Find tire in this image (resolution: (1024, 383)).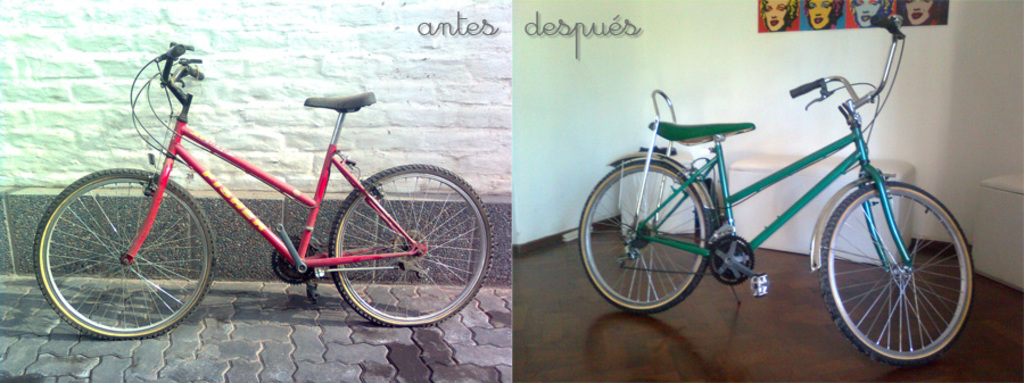
box=[815, 177, 973, 359].
